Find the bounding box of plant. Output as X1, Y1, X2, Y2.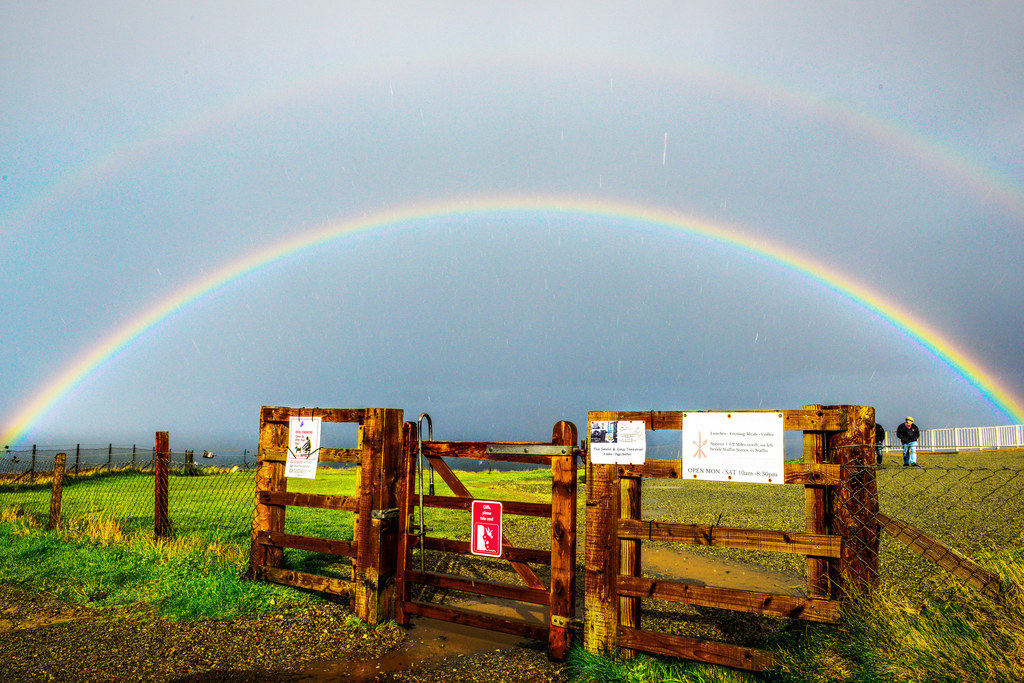
581, 648, 749, 679.
